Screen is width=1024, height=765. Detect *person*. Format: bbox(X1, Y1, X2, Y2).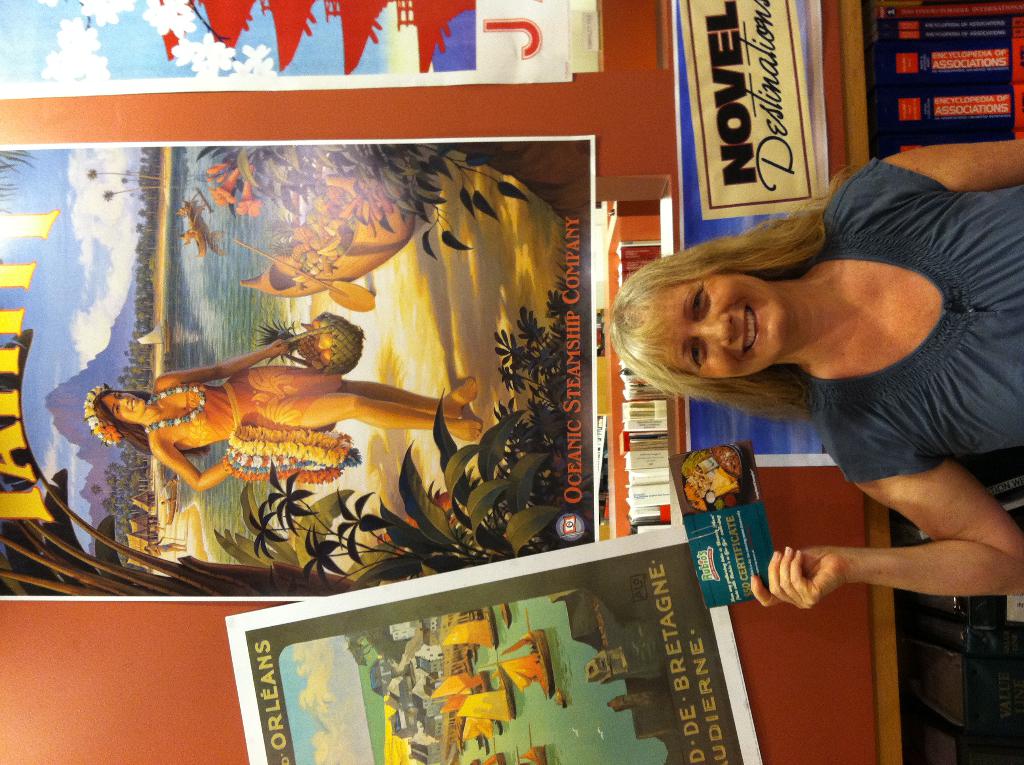
bbox(88, 339, 488, 493).
